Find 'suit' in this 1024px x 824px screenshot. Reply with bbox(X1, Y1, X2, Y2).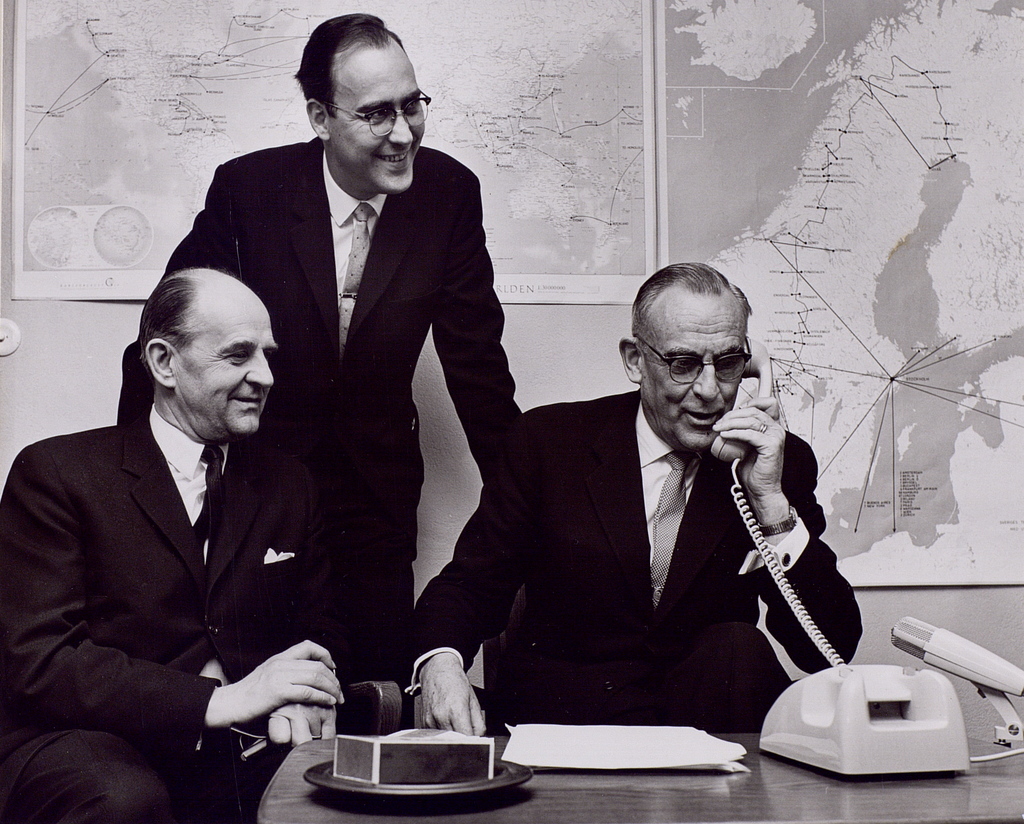
bbox(401, 388, 865, 739).
